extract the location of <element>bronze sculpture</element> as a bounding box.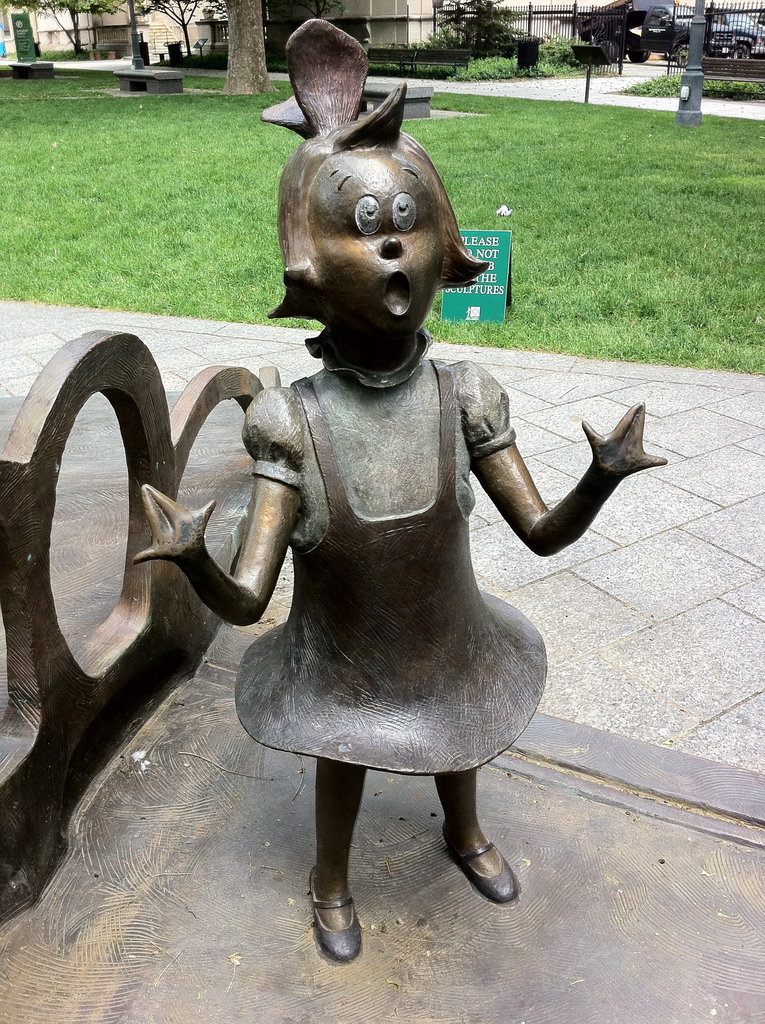
box=[143, 59, 618, 929].
